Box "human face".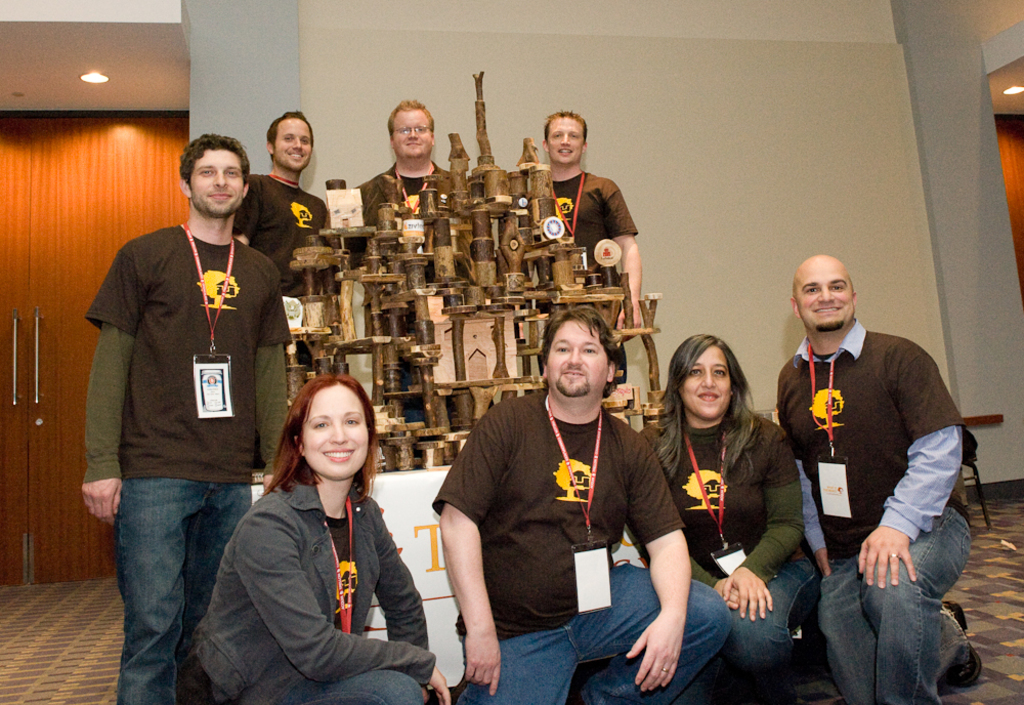
BBox(549, 123, 584, 163).
